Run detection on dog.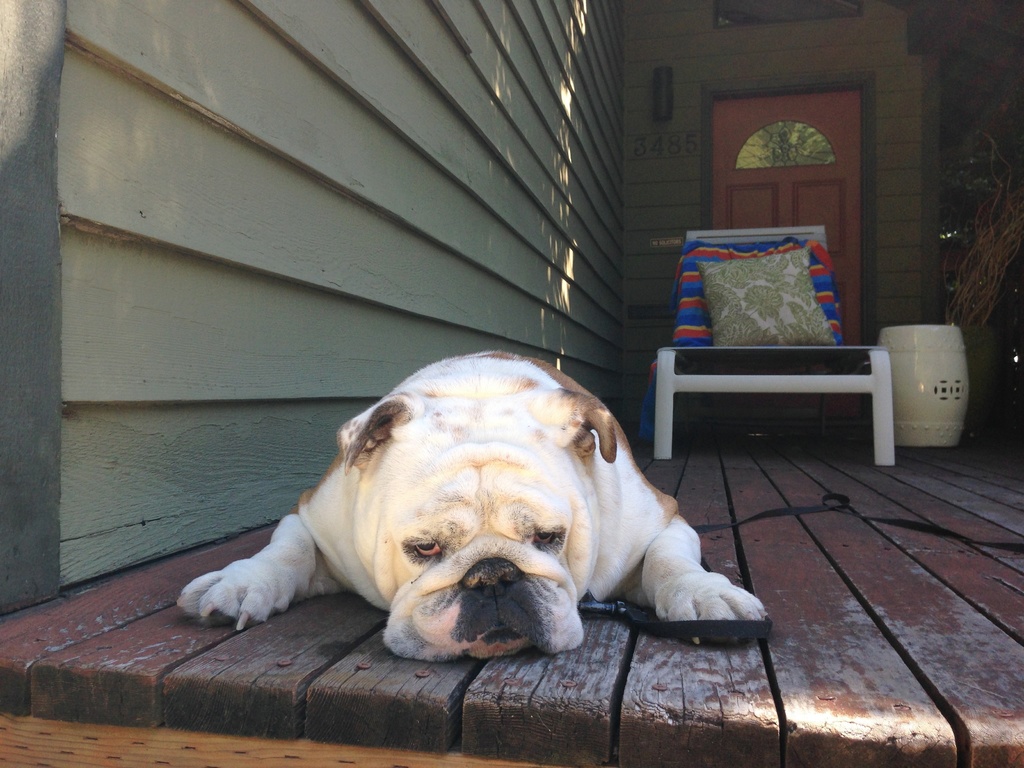
Result: left=175, top=346, right=767, bottom=662.
